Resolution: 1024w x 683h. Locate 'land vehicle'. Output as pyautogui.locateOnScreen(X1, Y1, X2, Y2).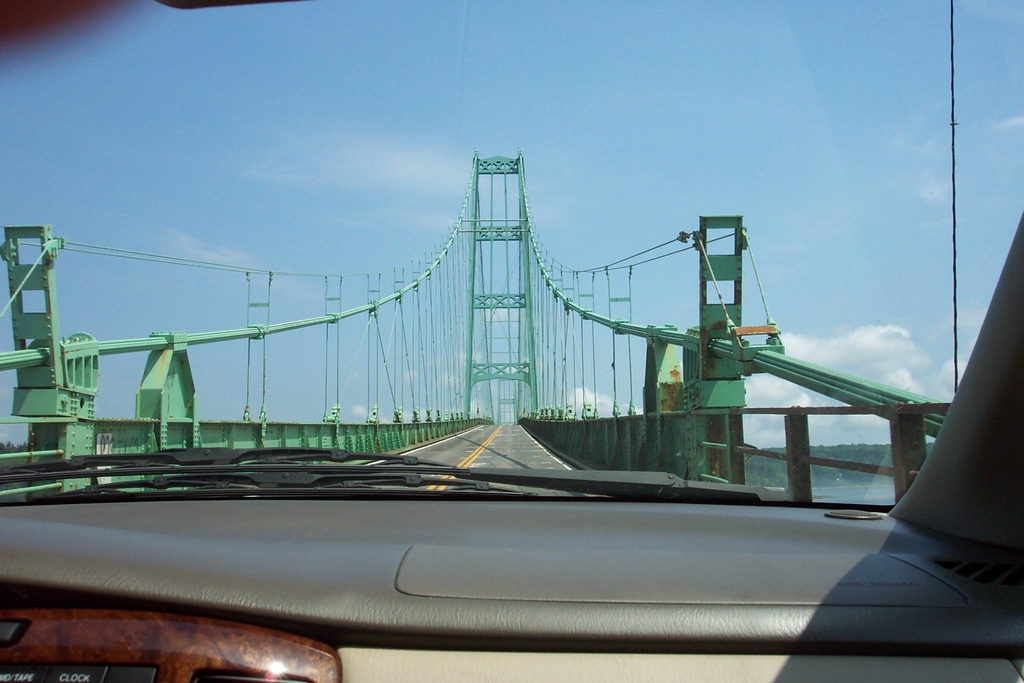
pyautogui.locateOnScreen(0, 0, 1023, 682).
